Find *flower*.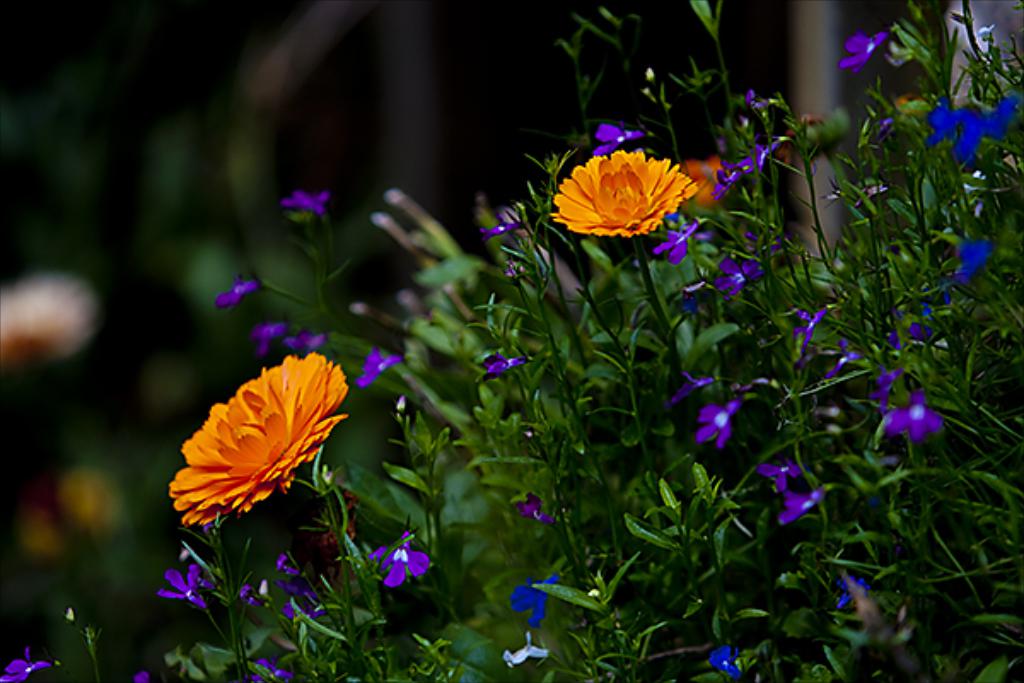
290/326/335/360.
